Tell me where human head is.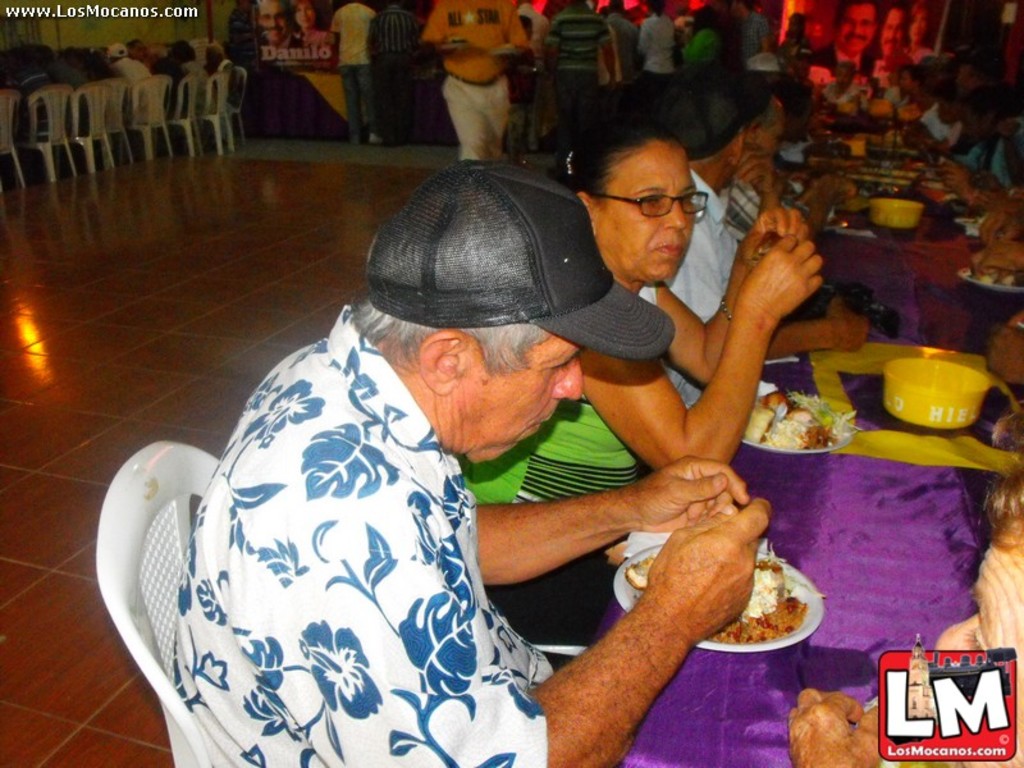
human head is at (954,46,1007,82).
